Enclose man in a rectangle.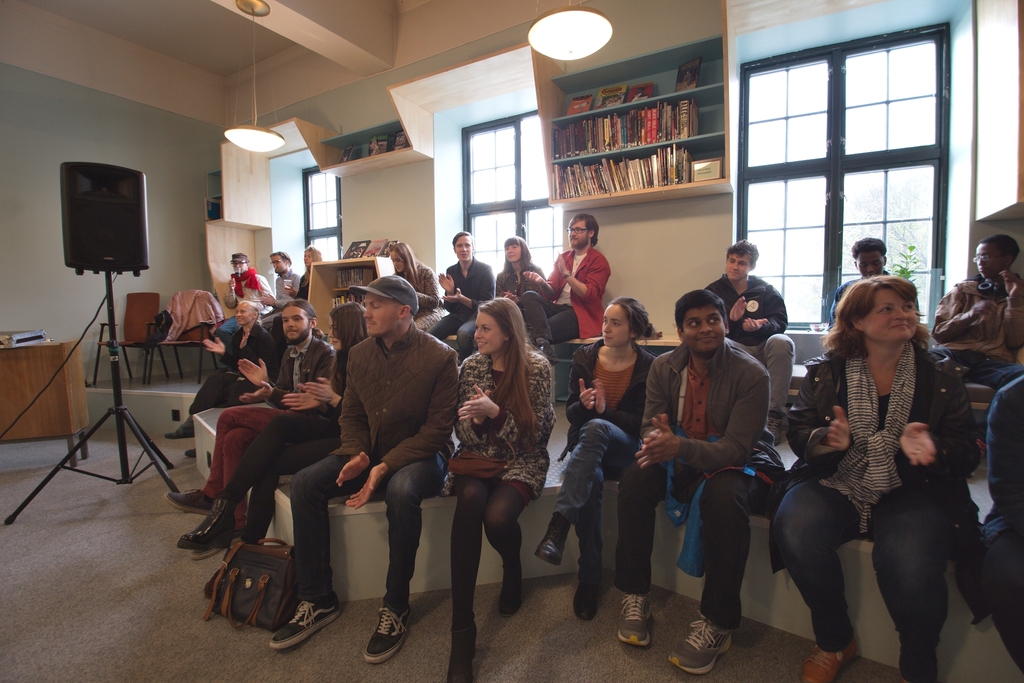
l=703, t=236, r=792, b=438.
